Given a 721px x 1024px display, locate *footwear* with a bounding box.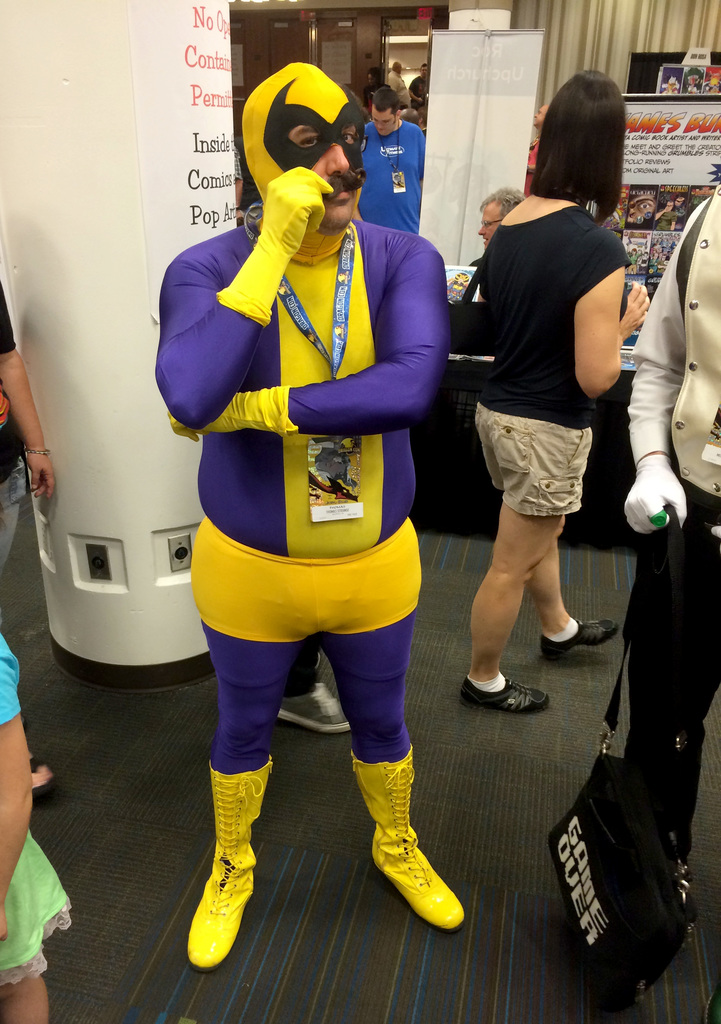
Located: rect(186, 757, 275, 967).
